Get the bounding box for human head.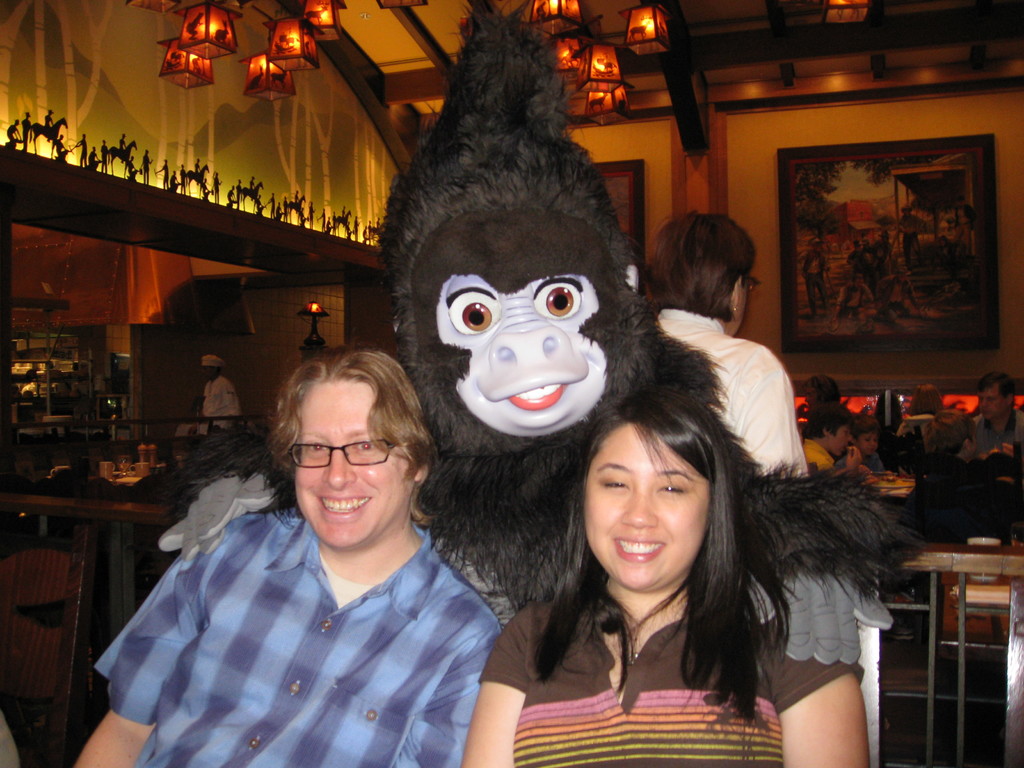
808:405:844:457.
